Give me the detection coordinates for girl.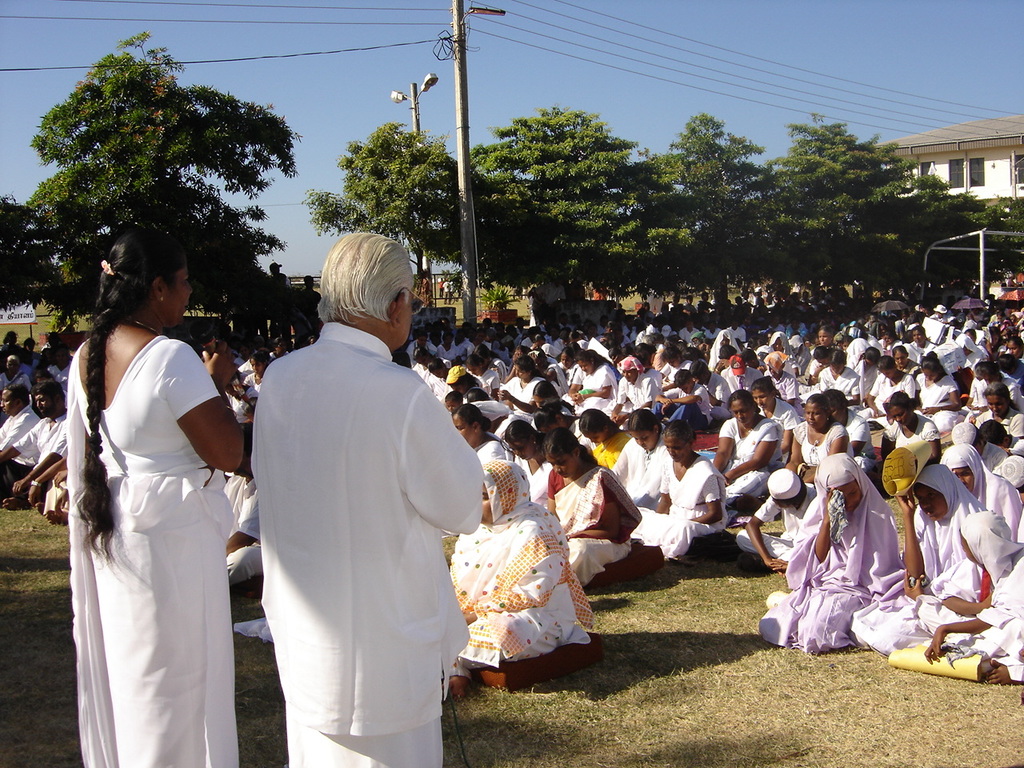
select_region(495, 409, 552, 495).
